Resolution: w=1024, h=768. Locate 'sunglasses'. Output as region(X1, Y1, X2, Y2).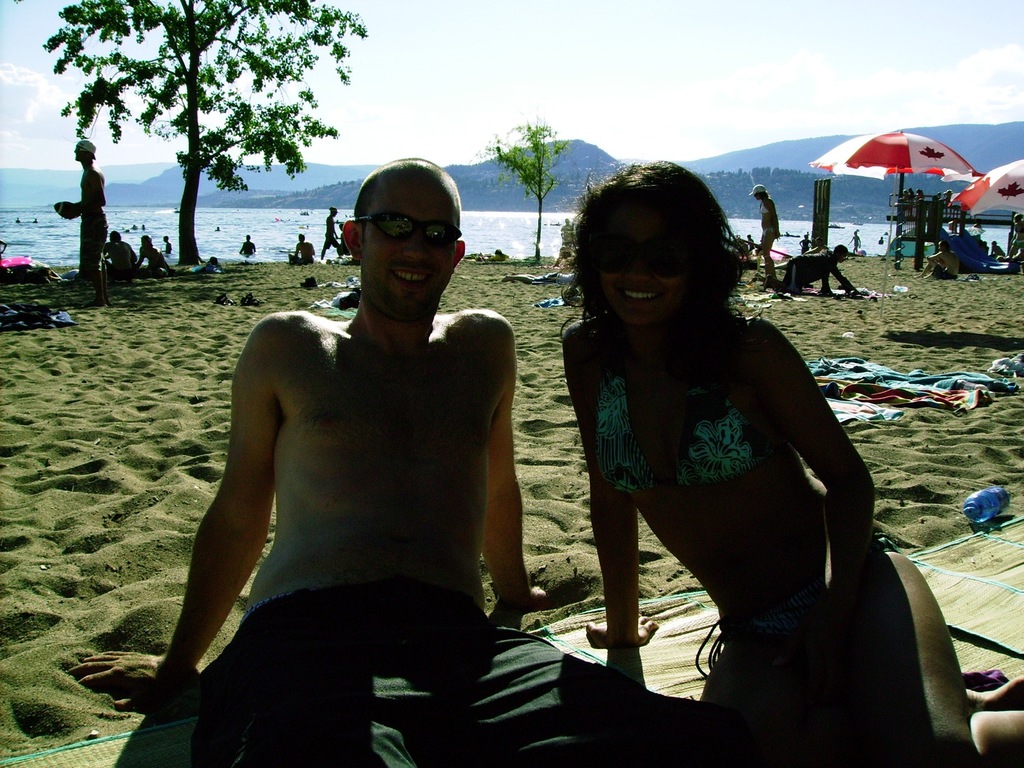
region(355, 209, 463, 245).
